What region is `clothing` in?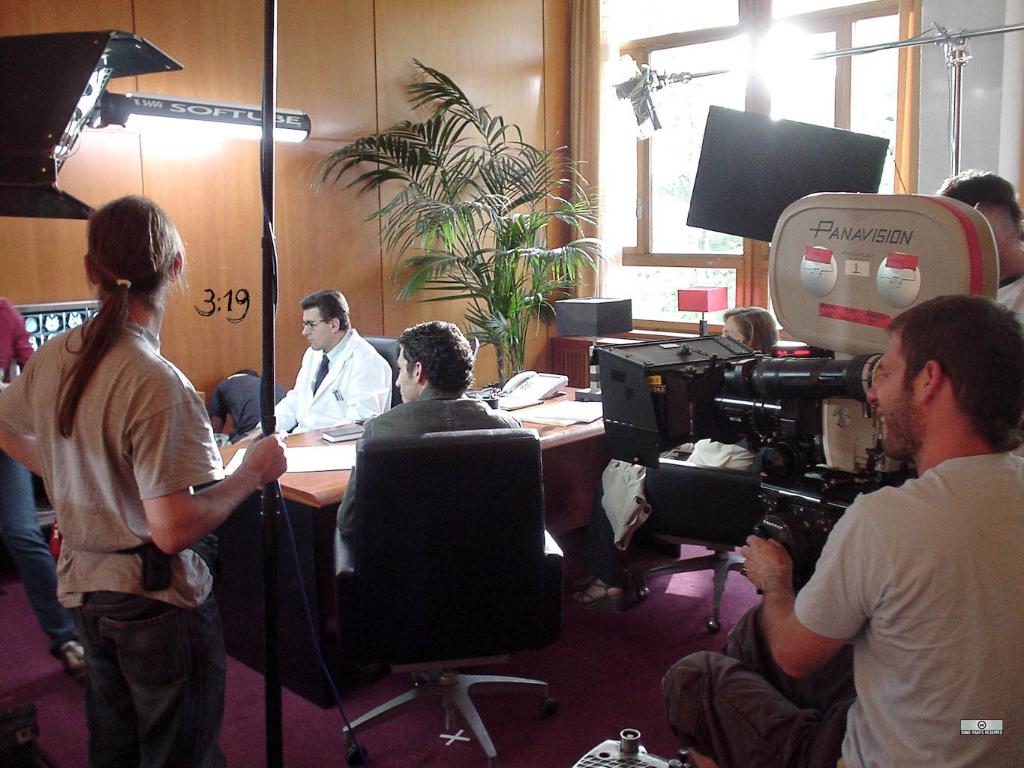
rect(659, 458, 1023, 767).
